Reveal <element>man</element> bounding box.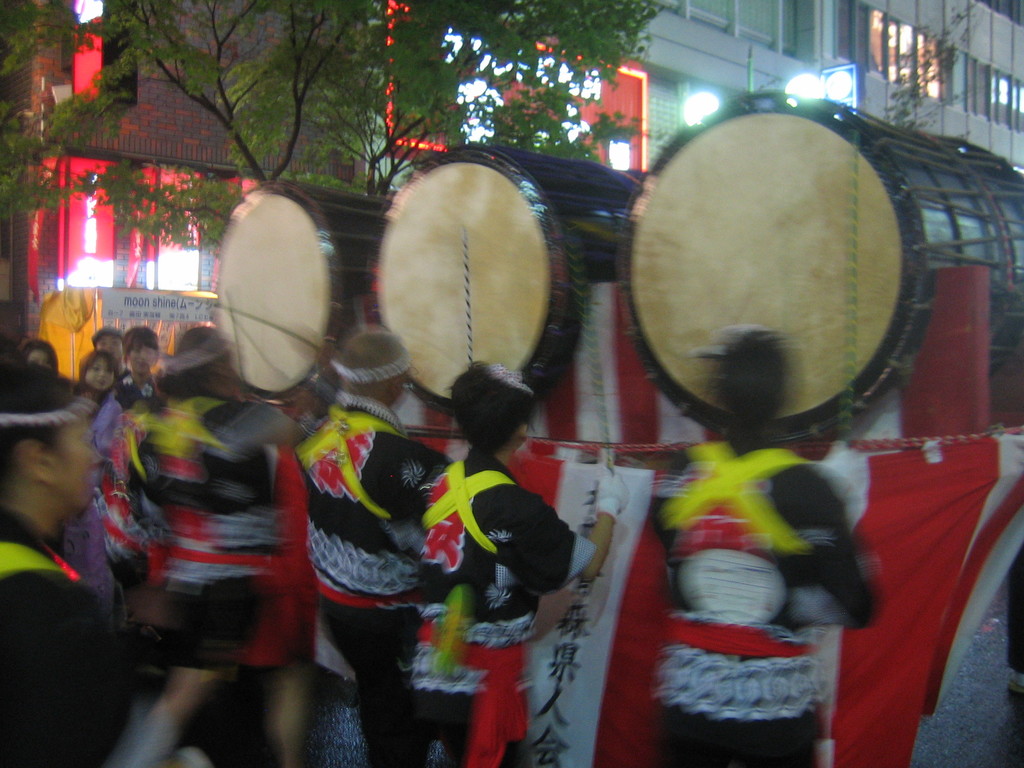
Revealed: 296:328:473:767.
